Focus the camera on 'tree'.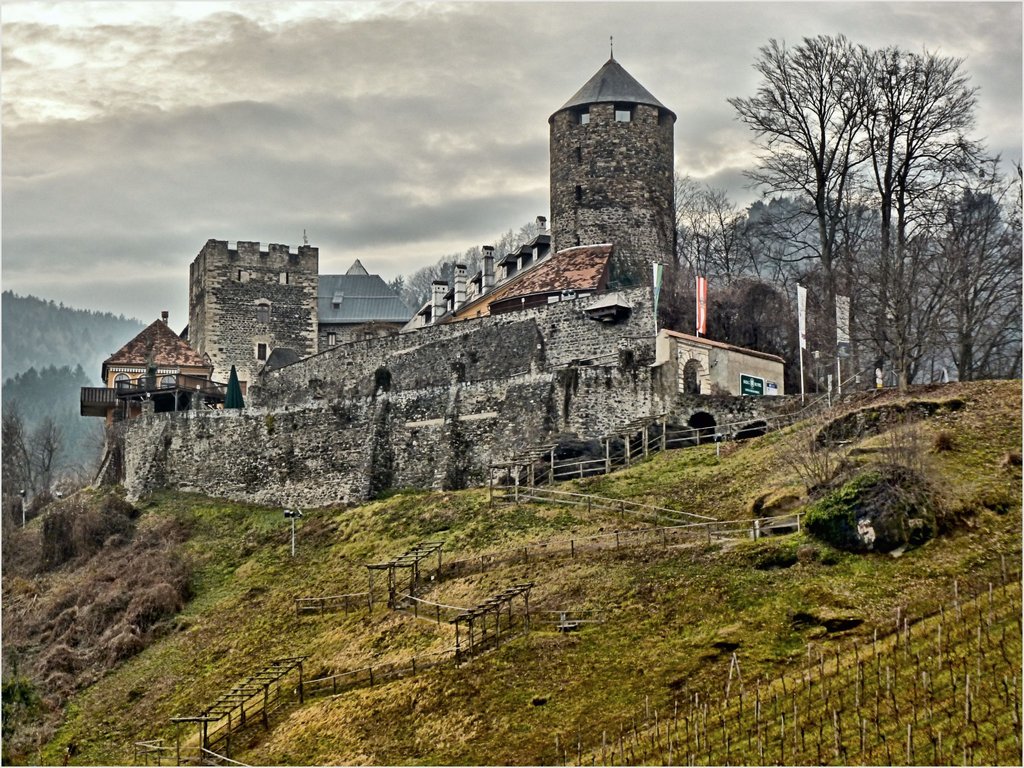
Focus region: (x1=60, y1=419, x2=109, y2=490).
